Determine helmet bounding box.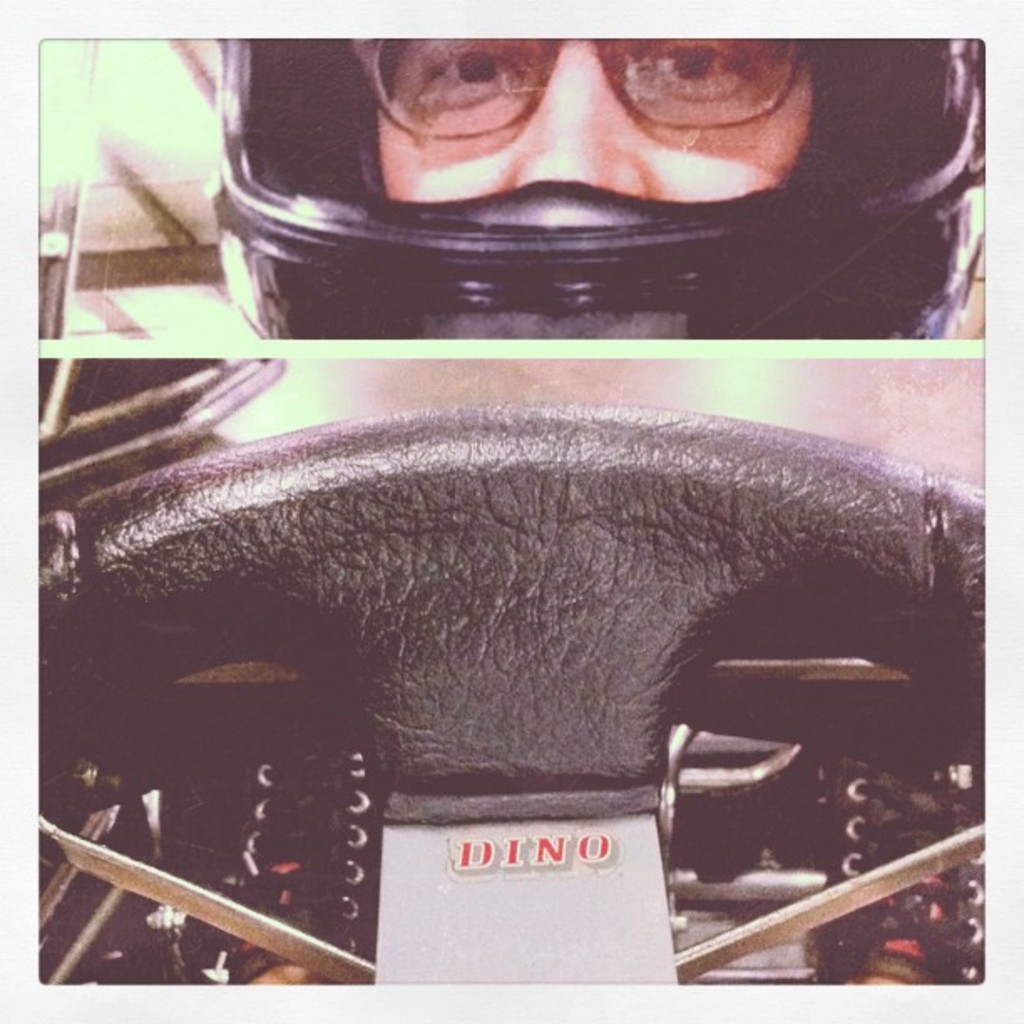
Determined: <region>206, 27, 1007, 340</region>.
